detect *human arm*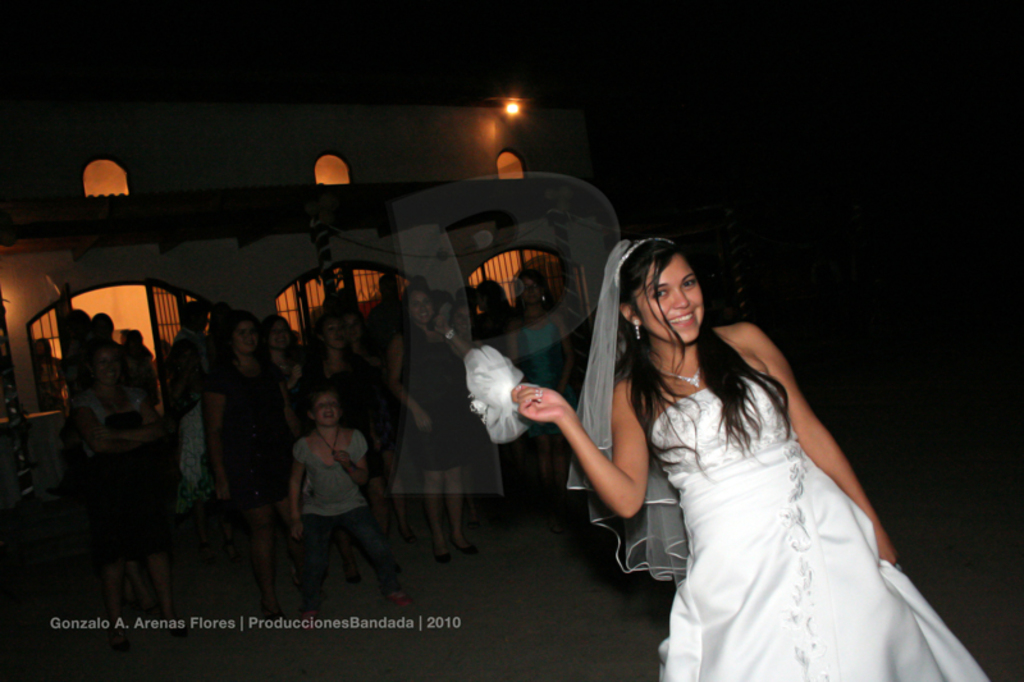
(511,379,630,519)
